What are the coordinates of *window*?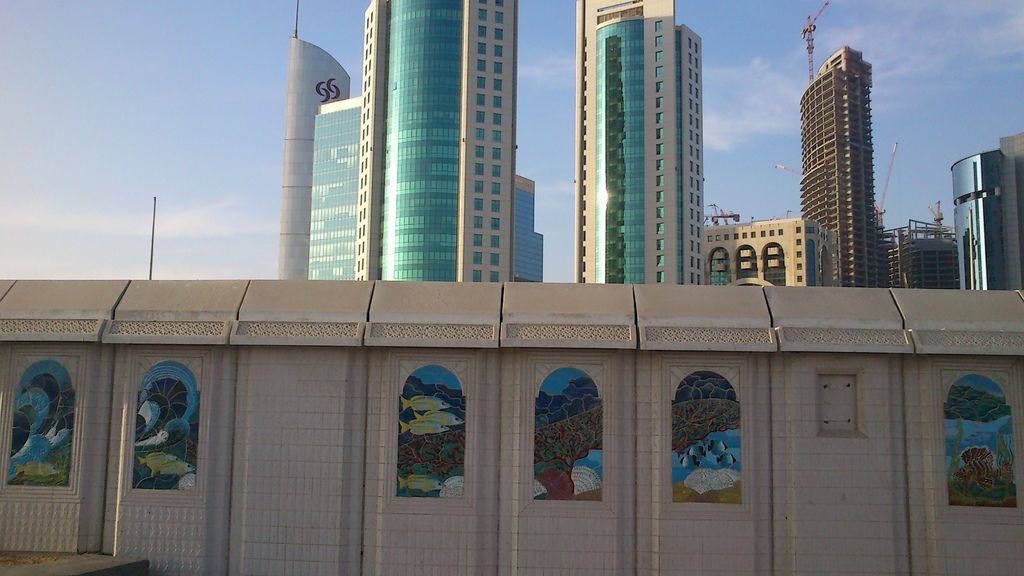
BBox(491, 198, 499, 212).
